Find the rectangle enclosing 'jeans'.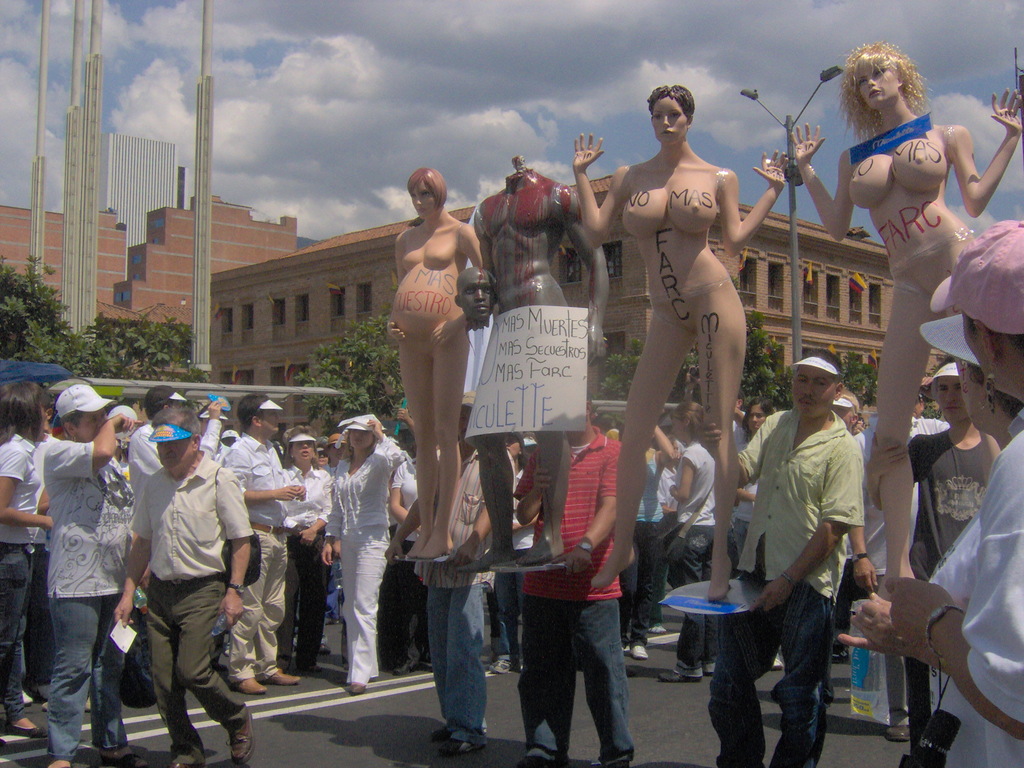
l=275, t=516, r=333, b=673.
